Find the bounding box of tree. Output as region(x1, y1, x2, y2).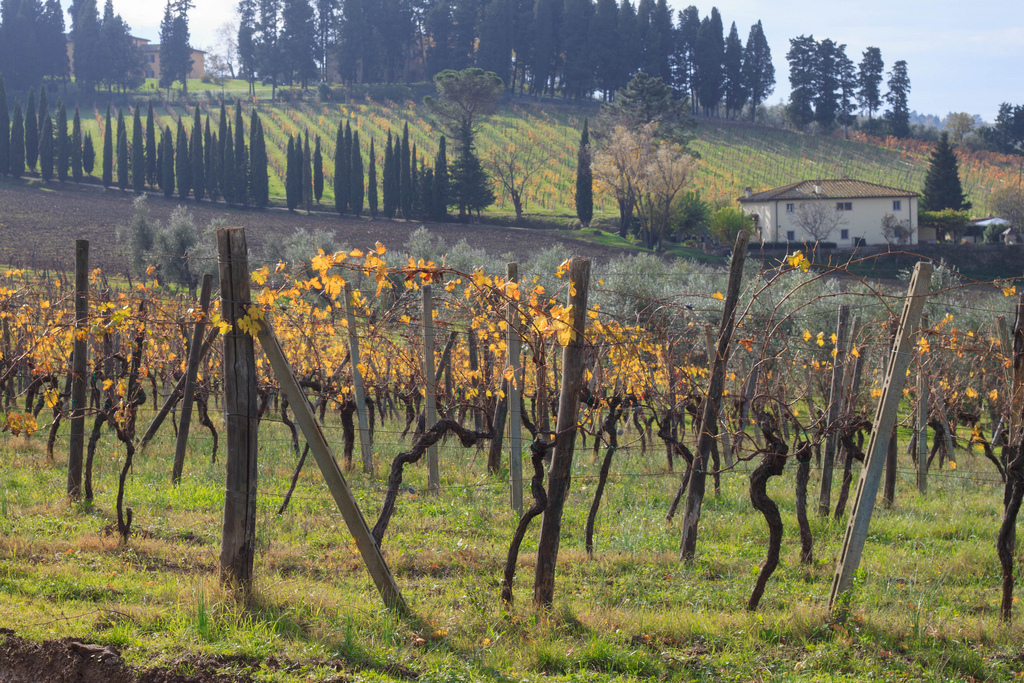
region(780, 22, 830, 129).
